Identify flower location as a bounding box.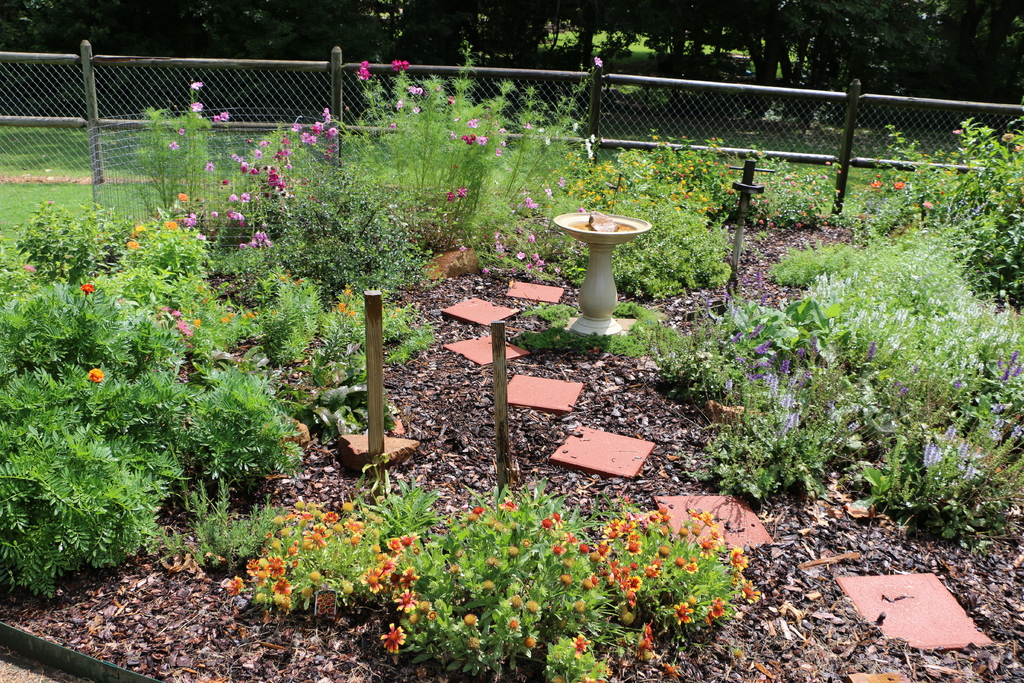
BBox(515, 198, 536, 215).
